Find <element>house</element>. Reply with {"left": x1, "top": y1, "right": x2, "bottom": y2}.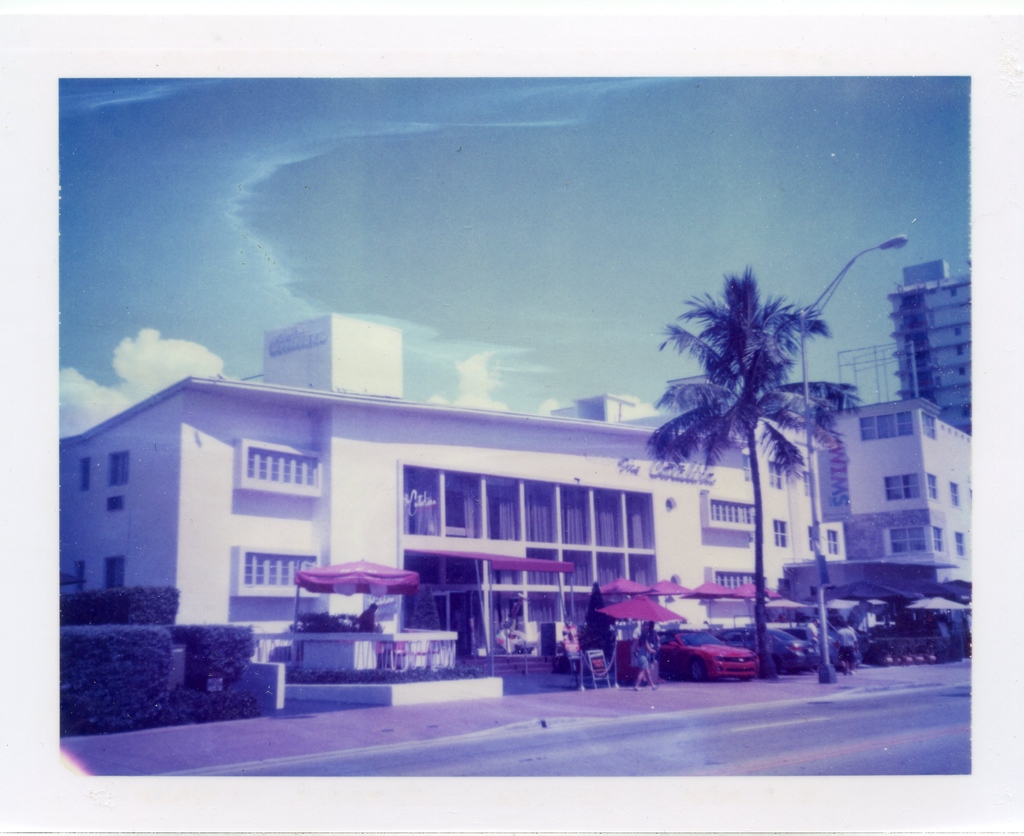
{"left": 886, "top": 256, "right": 989, "bottom": 437}.
